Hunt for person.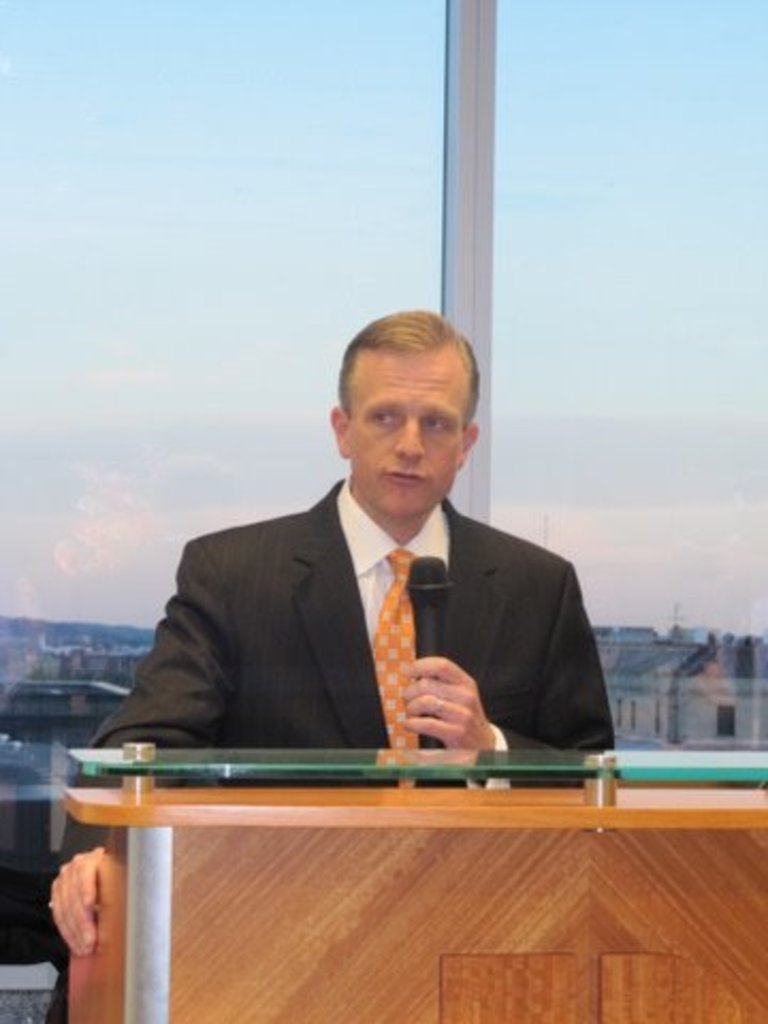
Hunted down at rect(53, 305, 623, 1022).
